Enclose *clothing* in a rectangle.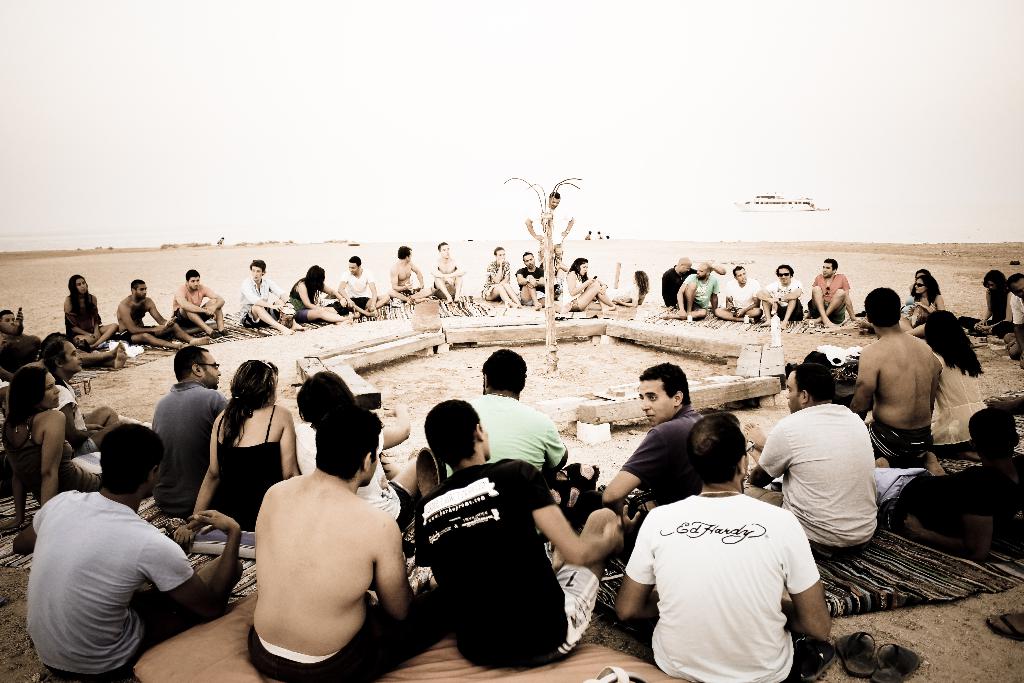
x1=286, y1=277, x2=315, y2=320.
